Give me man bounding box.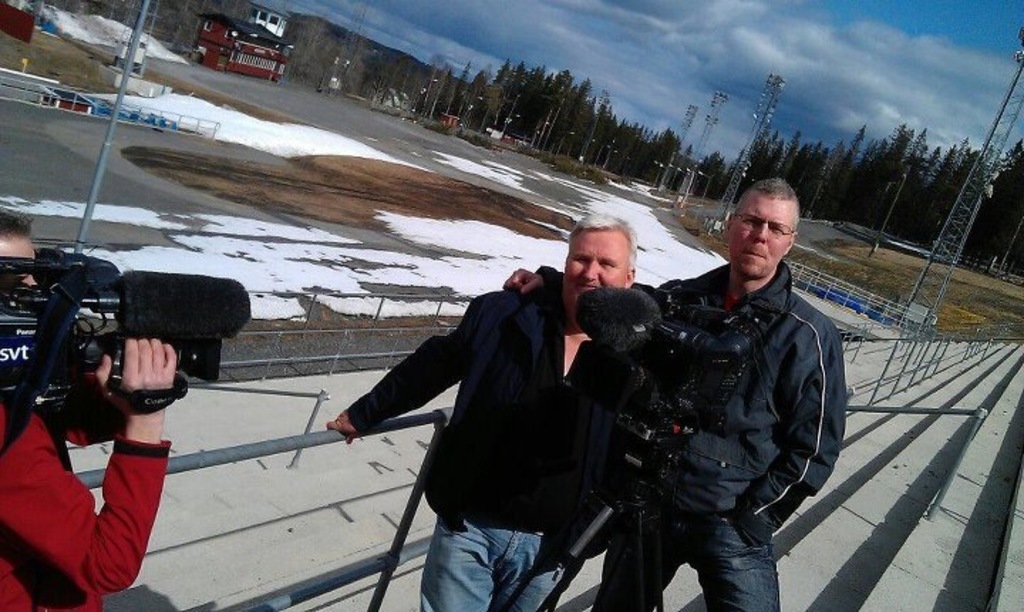
box(313, 219, 650, 611).
